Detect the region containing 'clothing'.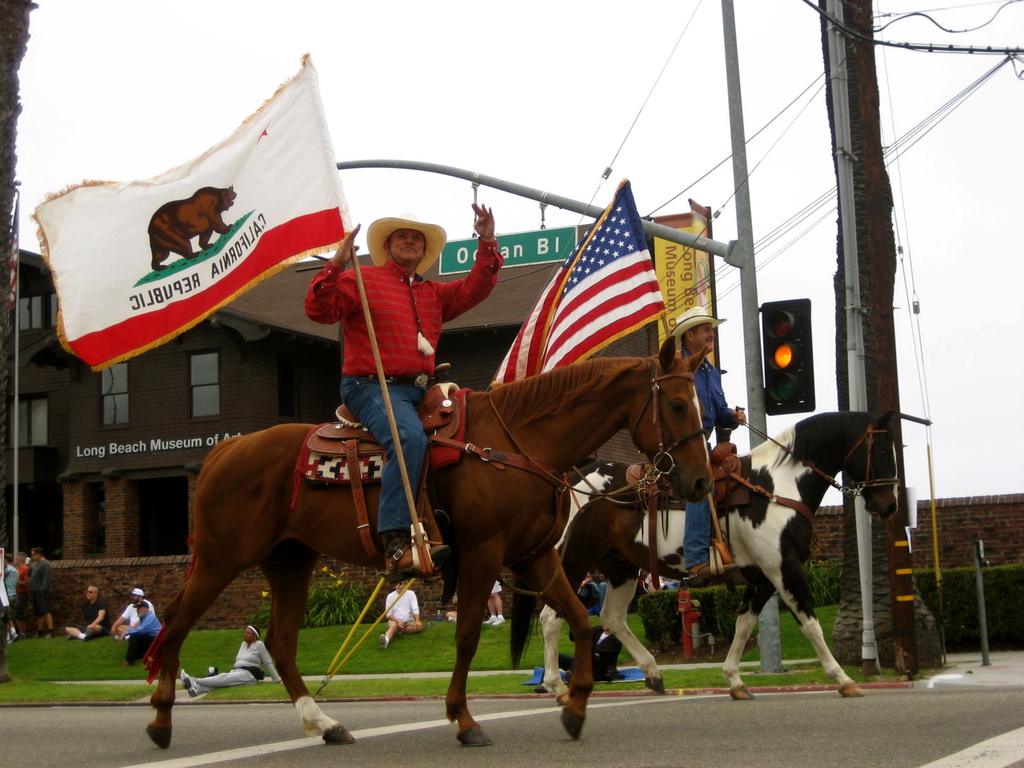
bbox=(129, 614, 161, 667).
